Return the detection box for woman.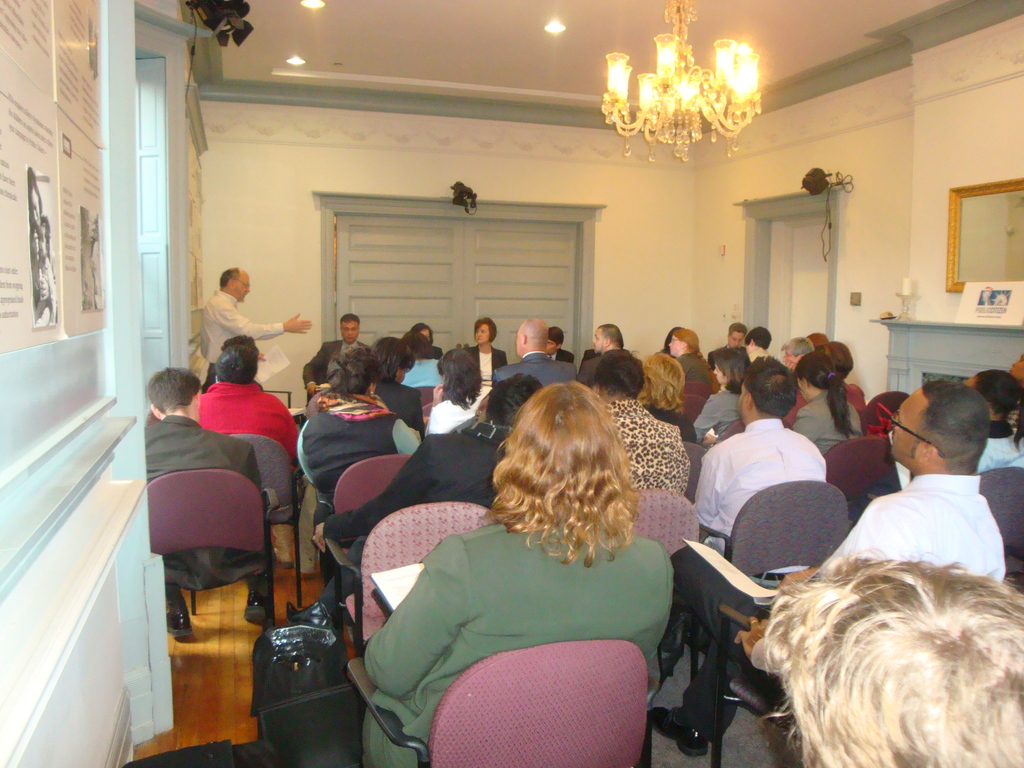
rect(199, 344, 298, 472).
